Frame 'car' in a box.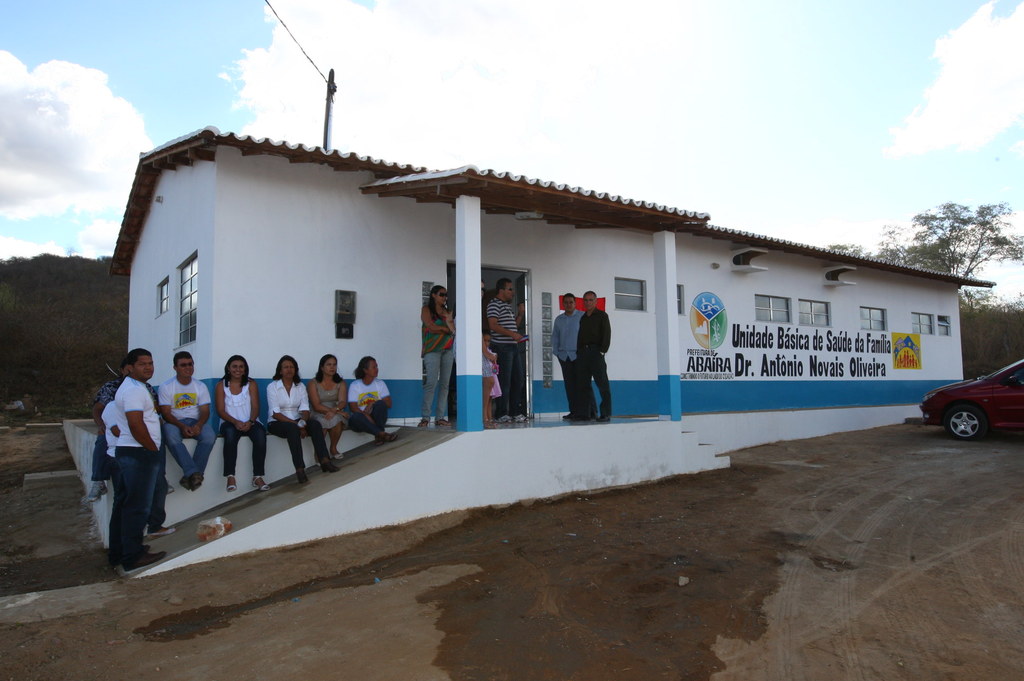
<box>918,356,1023,444</box>.
